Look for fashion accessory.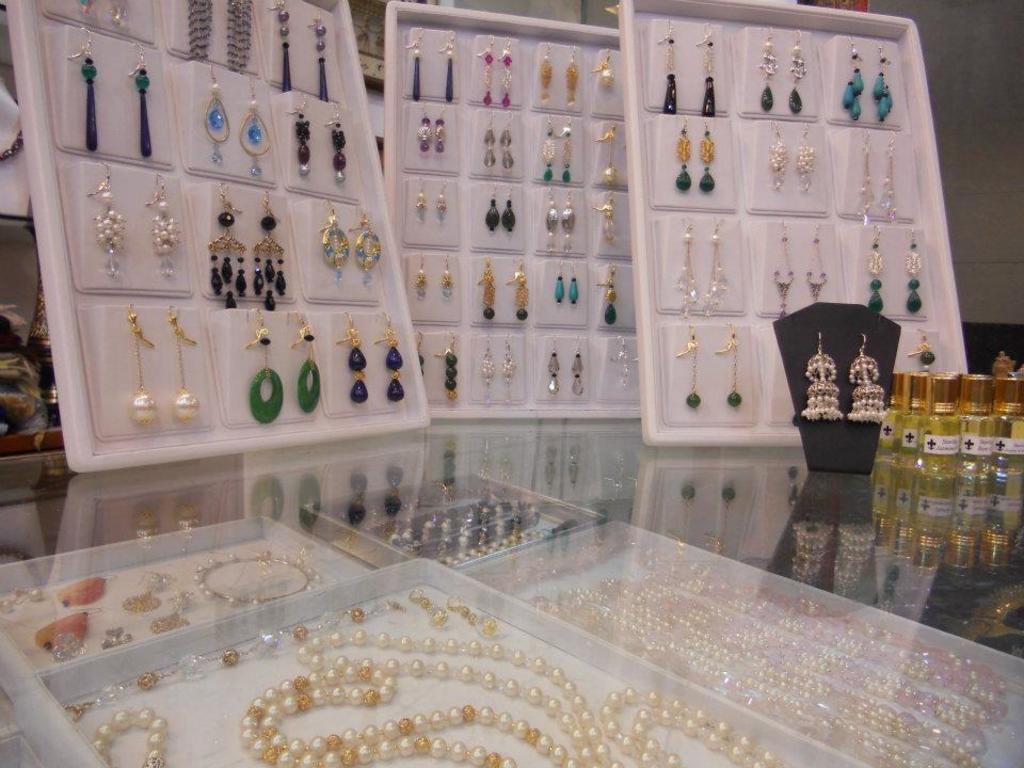
Found: {"left": 562, "top": 45, "right": 578, "bottom": 115}.
